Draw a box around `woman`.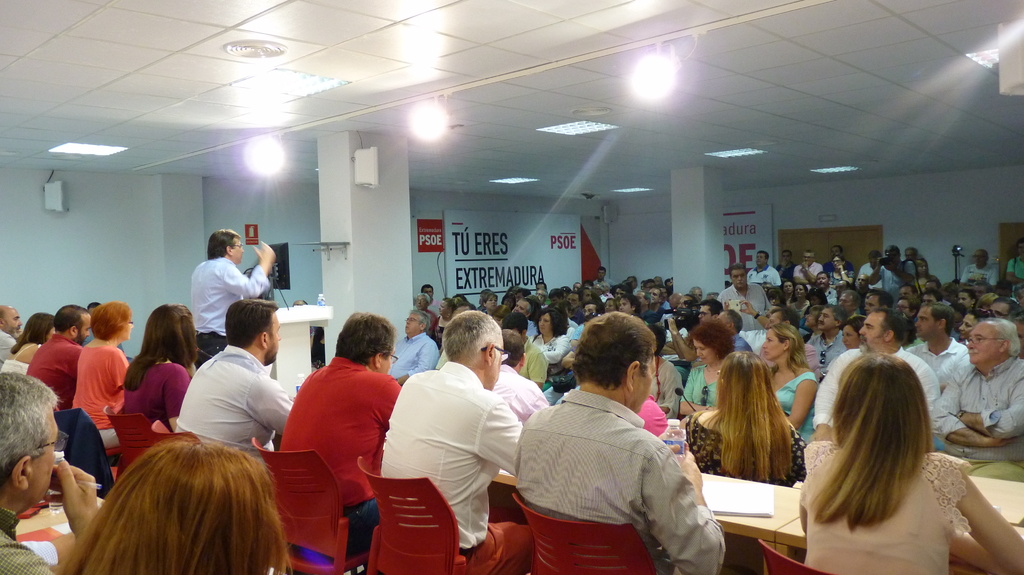
[x1=0, y1=310, x2=58, y2=376].
